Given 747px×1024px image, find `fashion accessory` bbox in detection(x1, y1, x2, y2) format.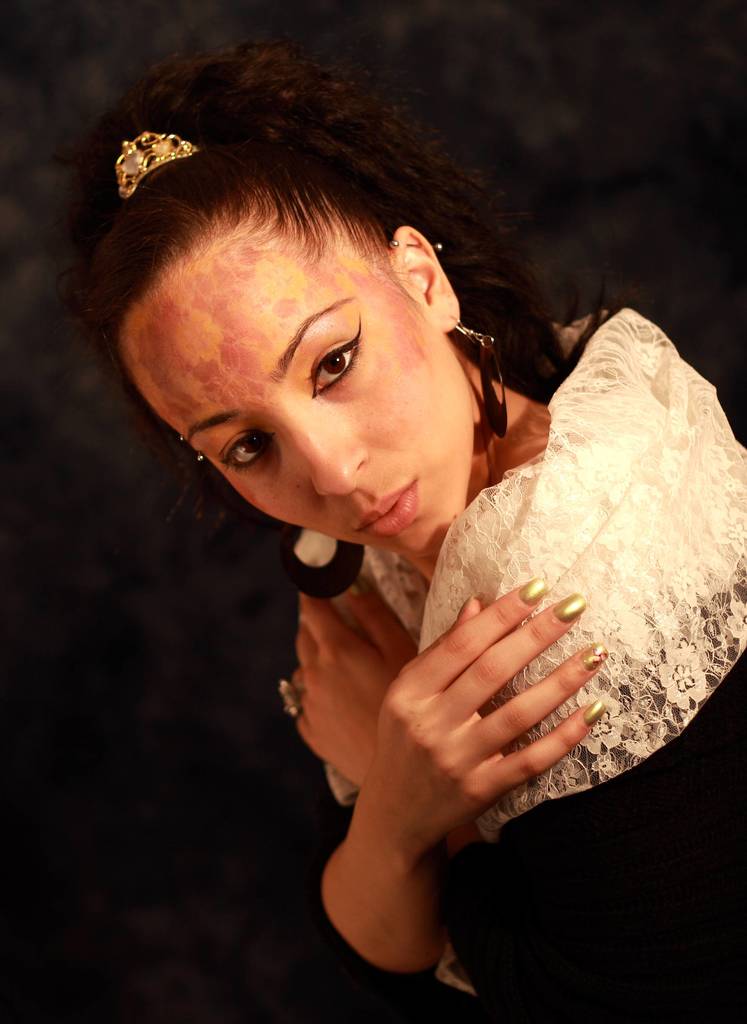
detection(452, 316, 495, 348).
